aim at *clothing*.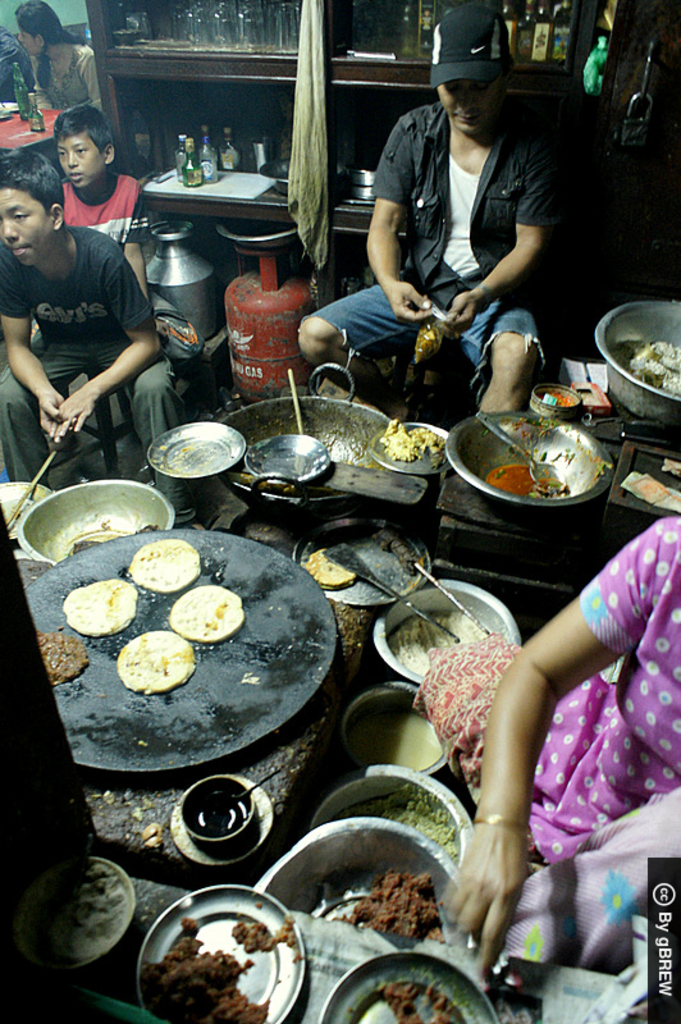
Aimed at {"left": 424, "top": 513, "right": 680, "bottom": 972}.
